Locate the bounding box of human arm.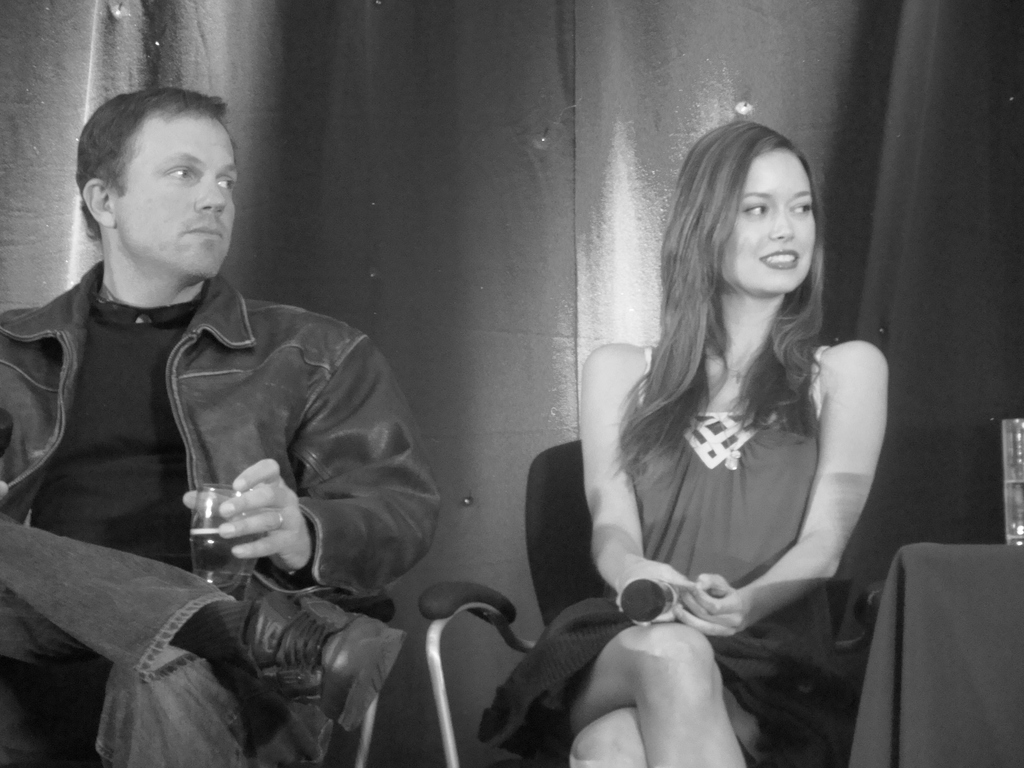
Bounding box: {"left": 668, "top": 341, "right": 892, "bottom": 636}.
